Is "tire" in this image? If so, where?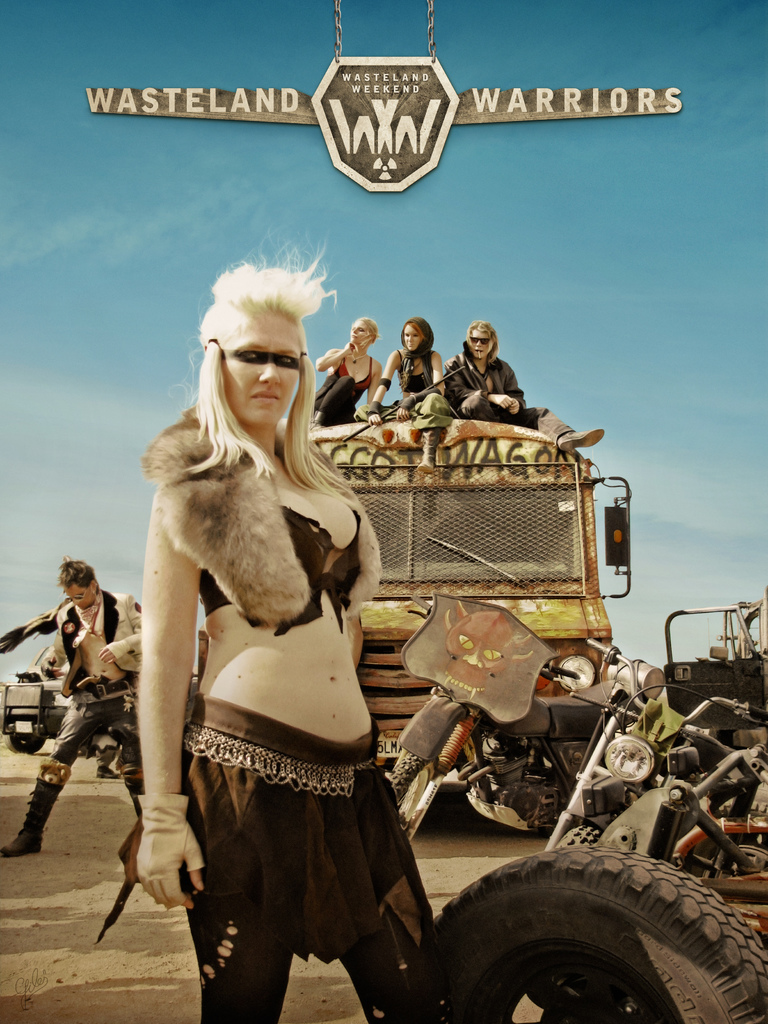
Yes, at pyautogui.locateOnScreen(432, 861, 734, 1015).
